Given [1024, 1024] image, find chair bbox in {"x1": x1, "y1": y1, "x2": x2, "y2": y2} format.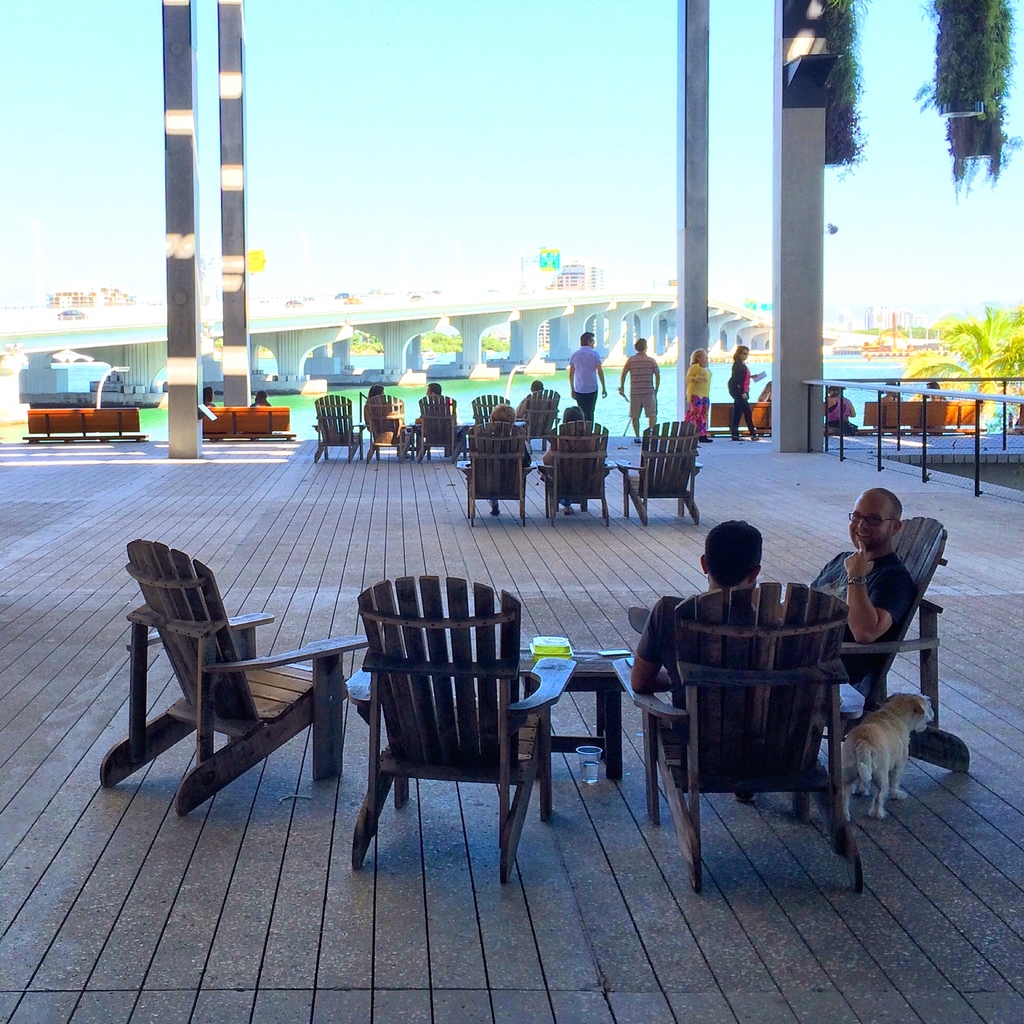
{"x1": 99, "y1": 536, "x2": 373, "y2": 819}.
